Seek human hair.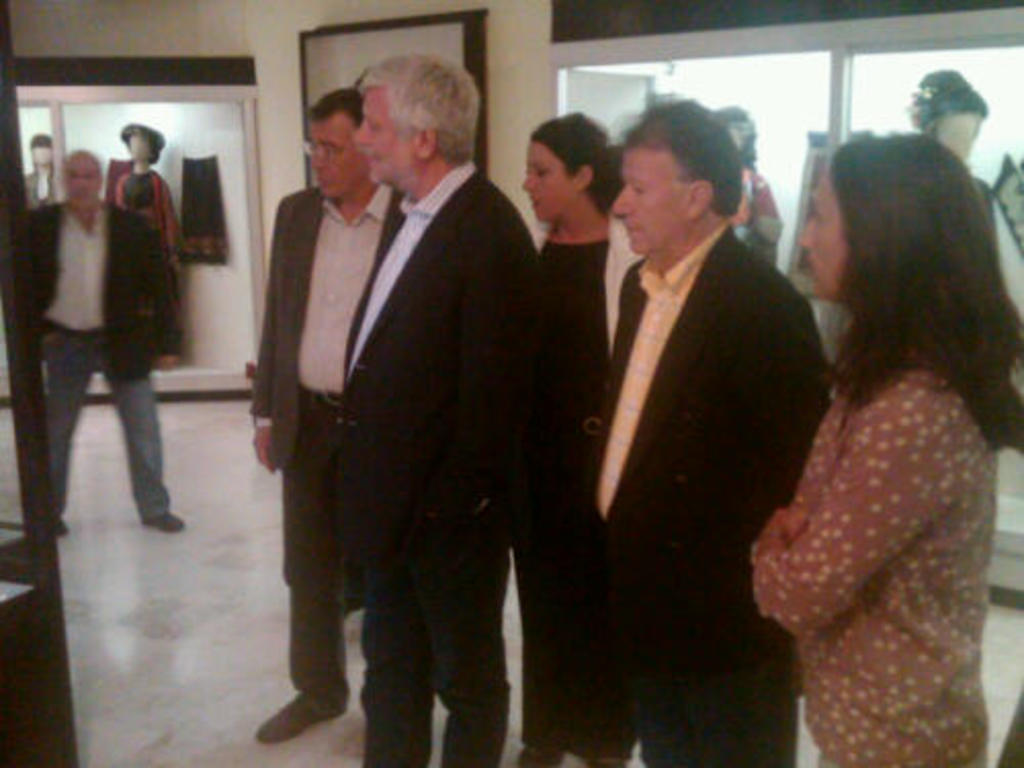
(825, 127, 1022, 453).
